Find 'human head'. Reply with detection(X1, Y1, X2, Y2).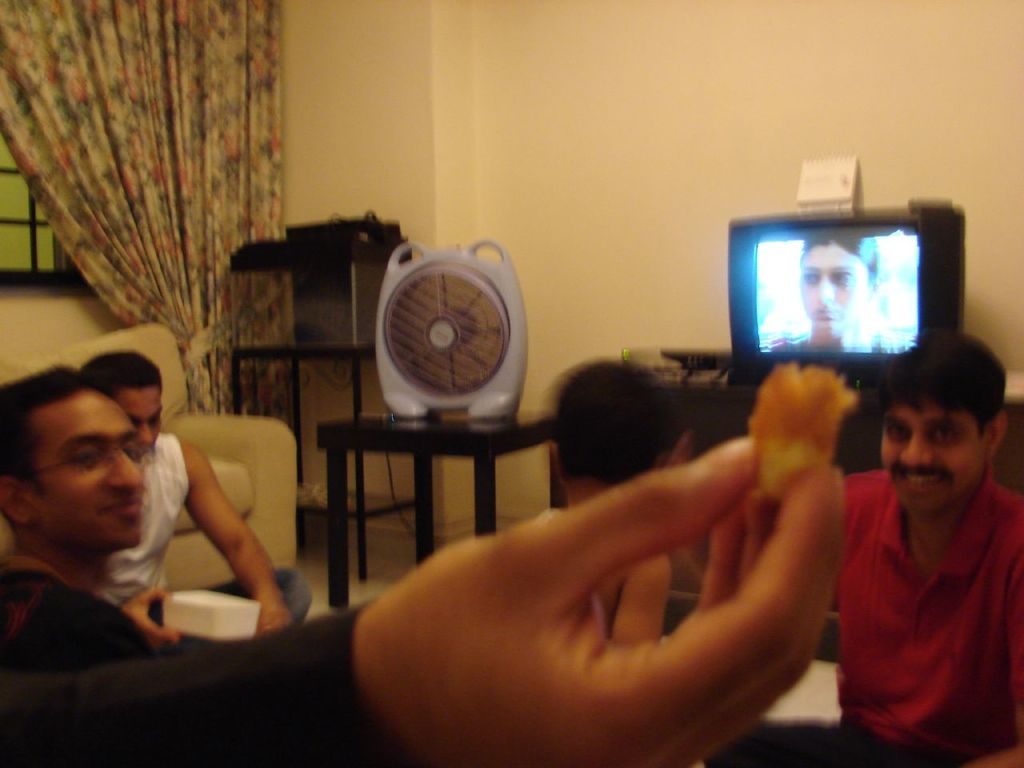
detection(801, 227, 878, 325).
